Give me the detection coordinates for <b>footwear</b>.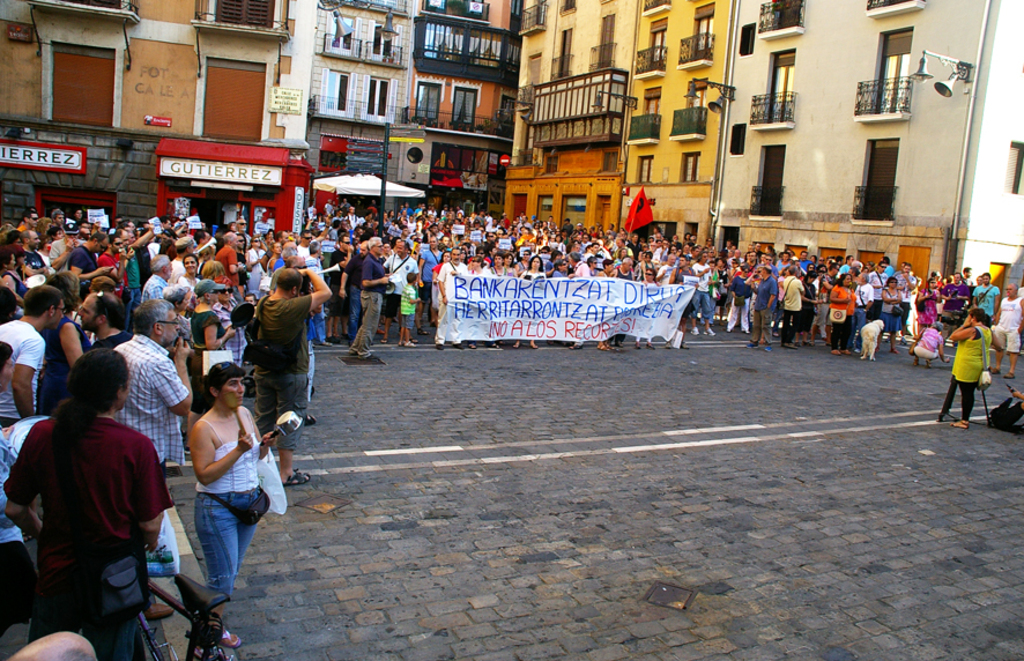
<region>327, 337, 336, 340</region>.
